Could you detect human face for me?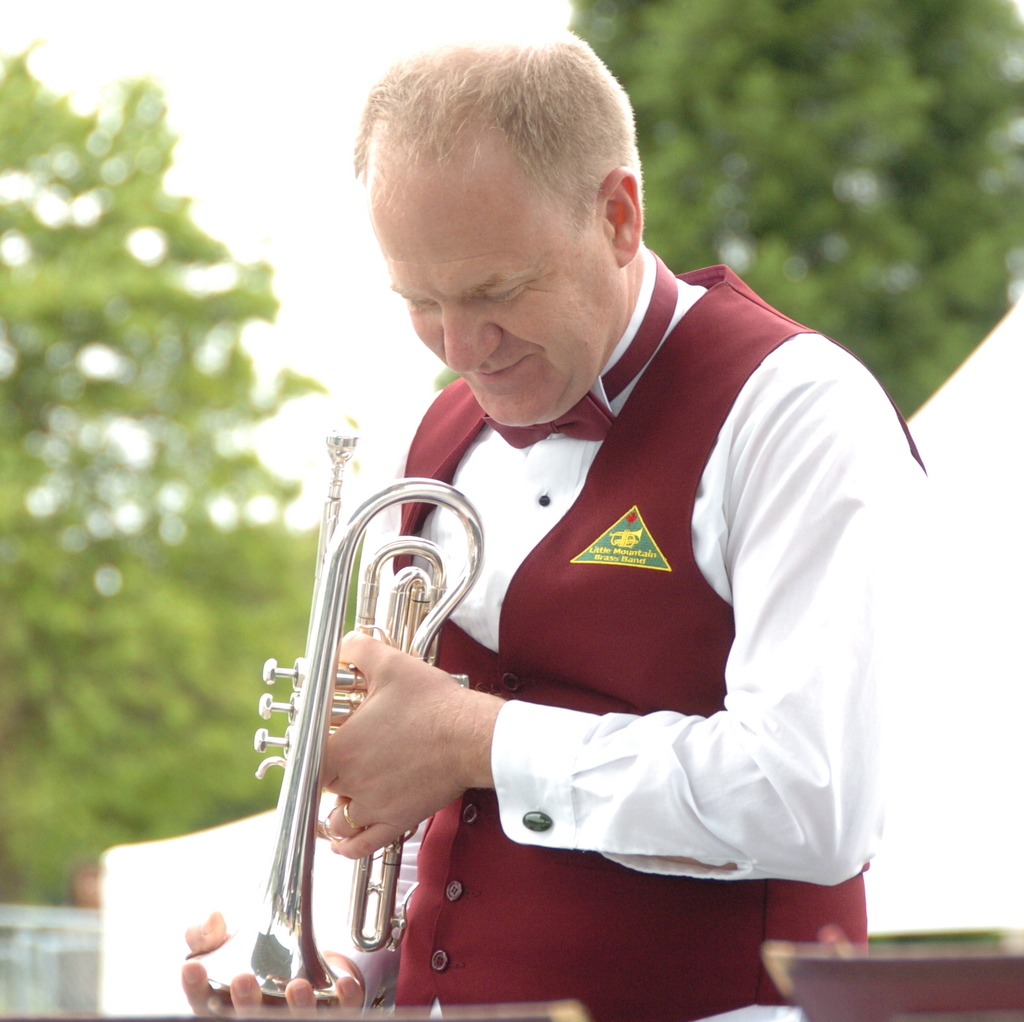
Detection result: 368,161,616,423.
